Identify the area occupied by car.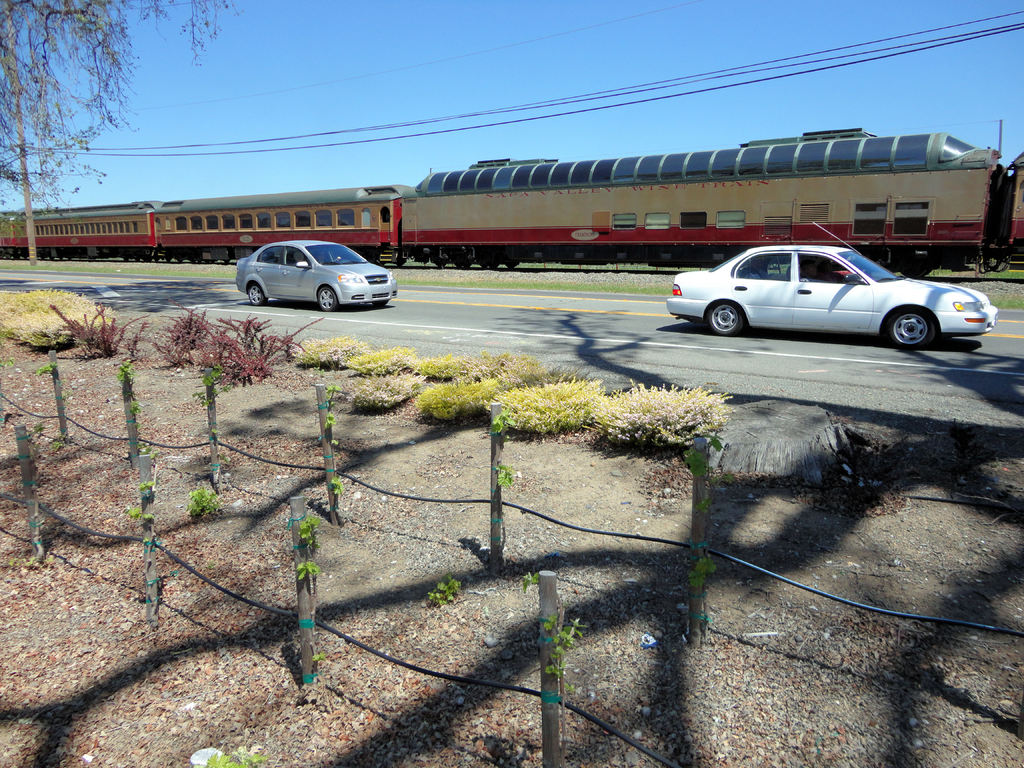
Area: Rect(666, 222, 1000, 349).
